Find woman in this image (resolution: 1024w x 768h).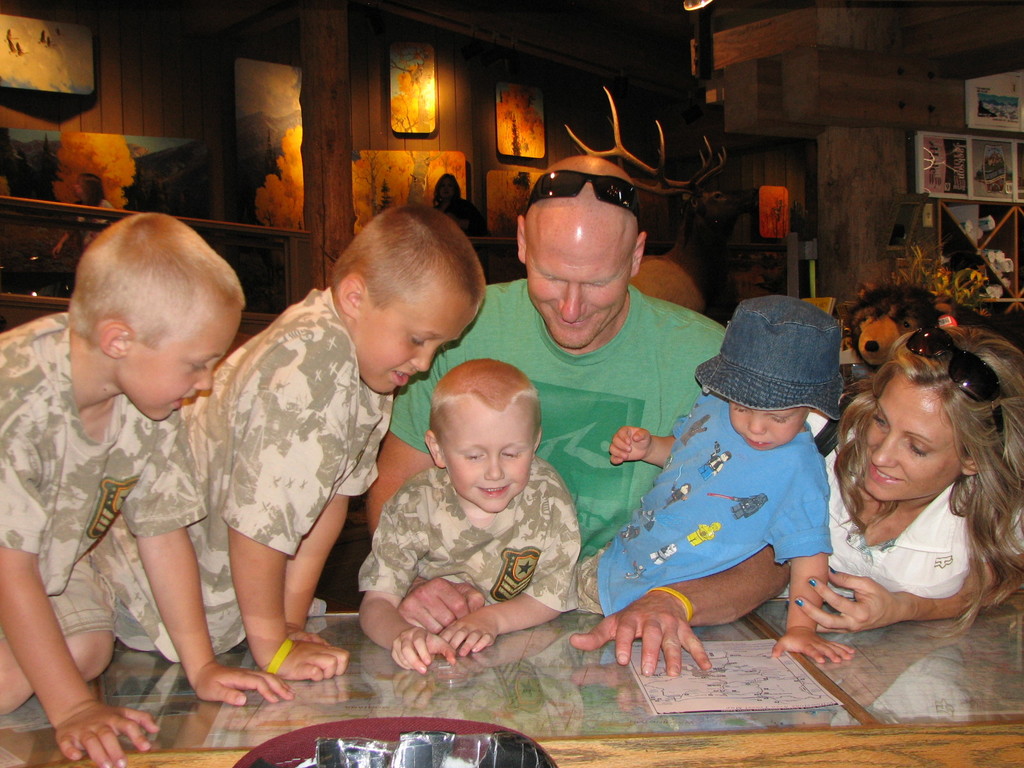
774, 332, 1020, 678.
